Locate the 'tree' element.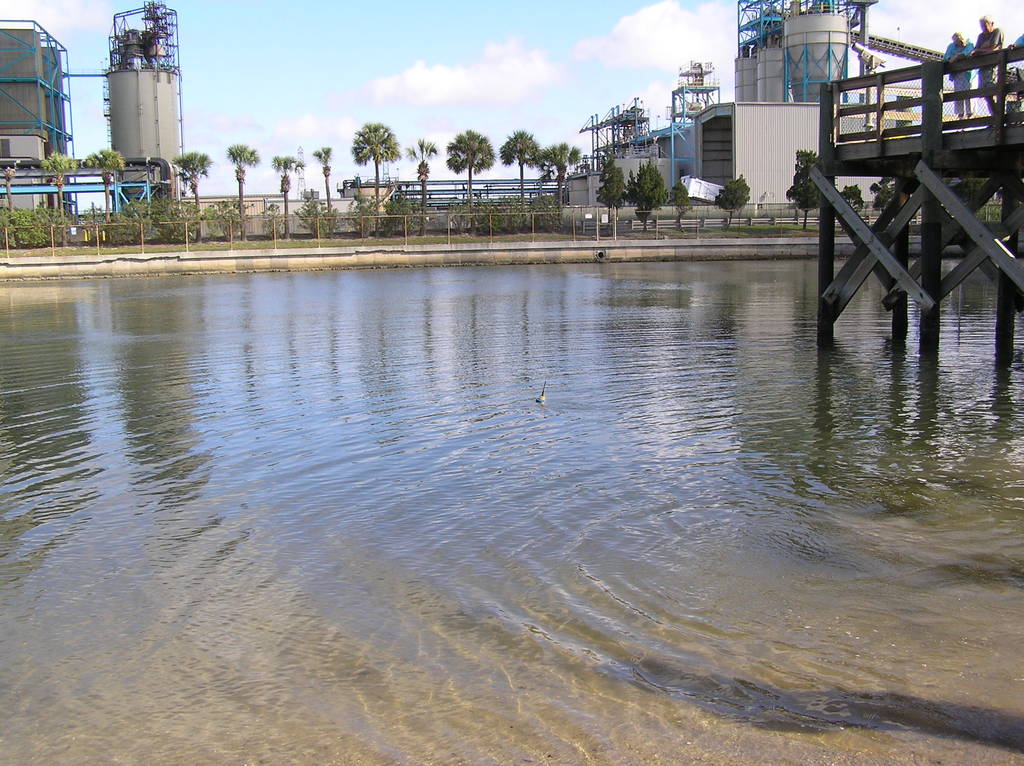
Element bbox: box=[872, 170, 893, 209].
